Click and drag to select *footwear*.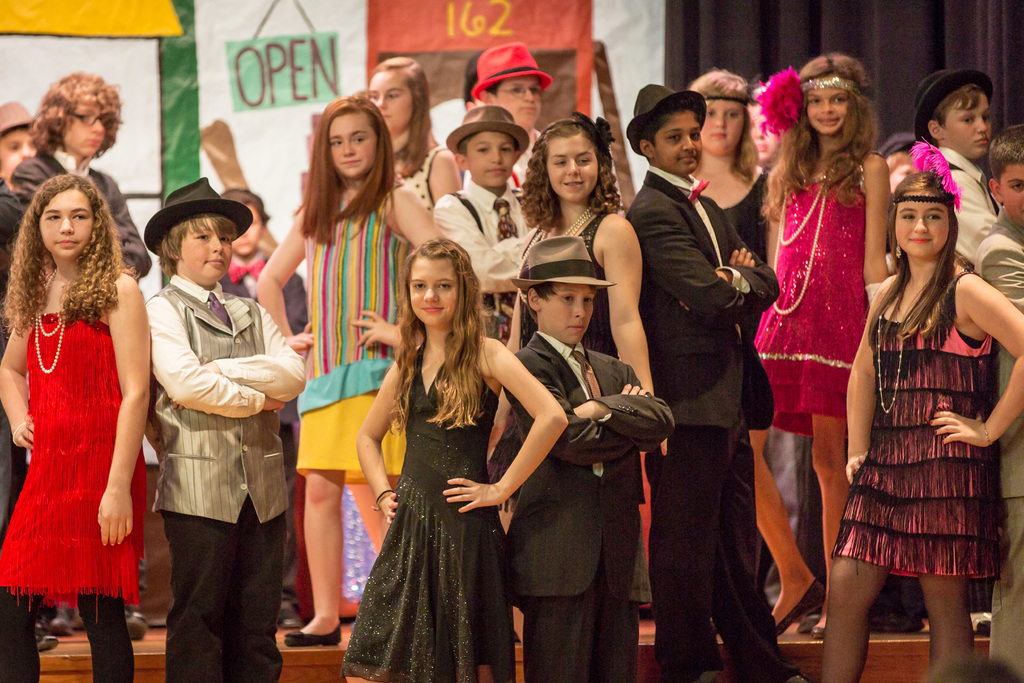
Selection: 286,623,344,648.
